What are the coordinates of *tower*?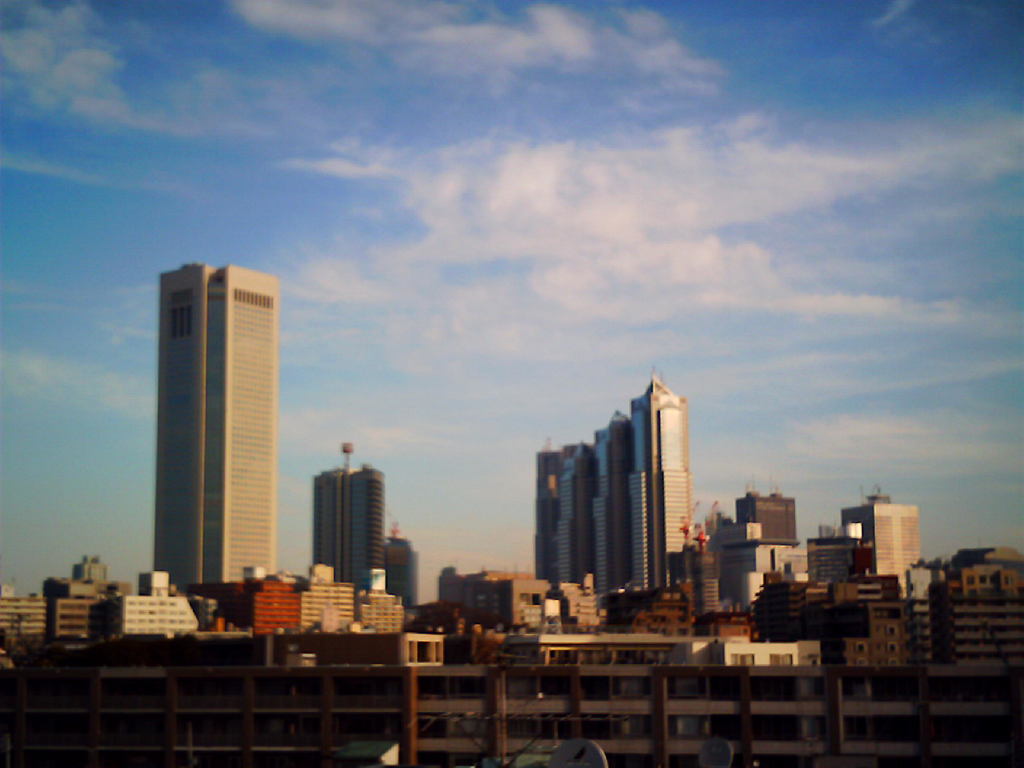
309,444,390,591.
